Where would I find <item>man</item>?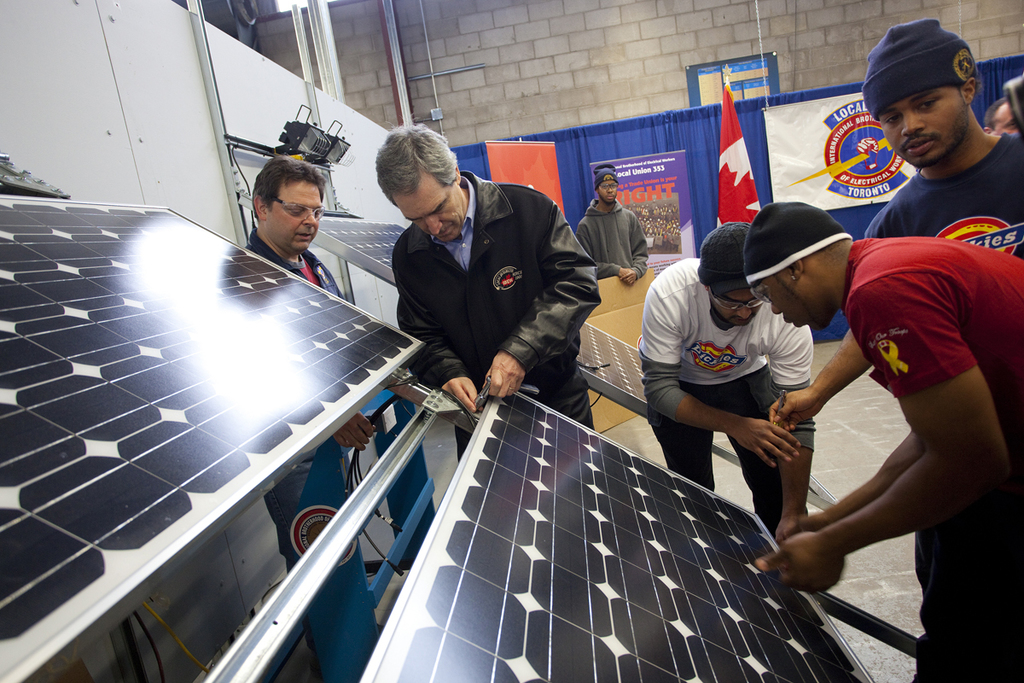
At [x1=373, y1=120, x2=607, y2=458].
